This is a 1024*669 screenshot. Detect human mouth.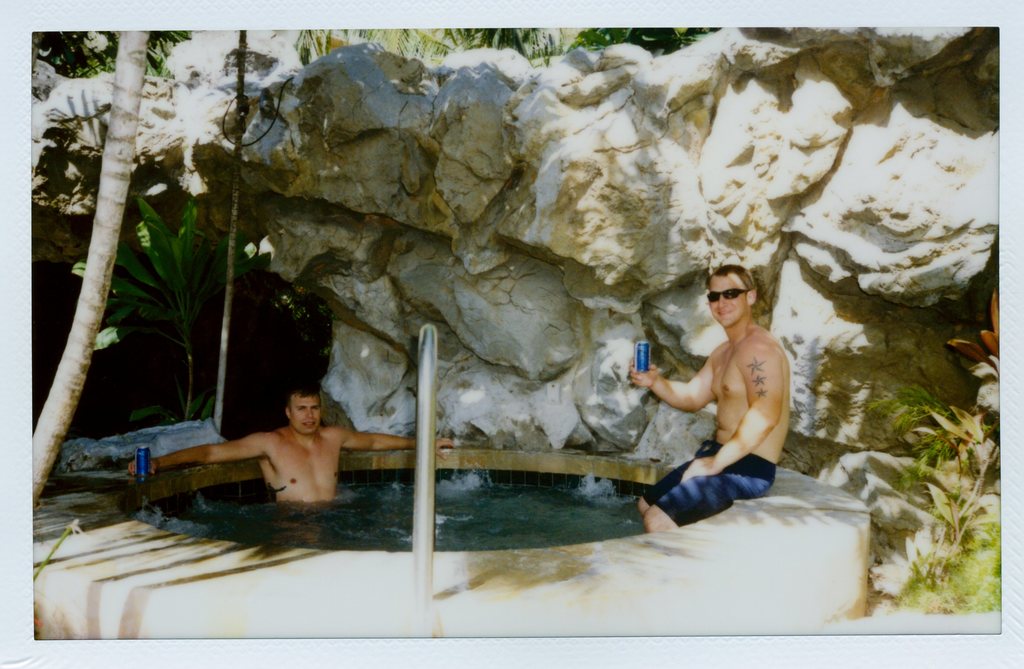
select_region(718, 310, 732, 318).
